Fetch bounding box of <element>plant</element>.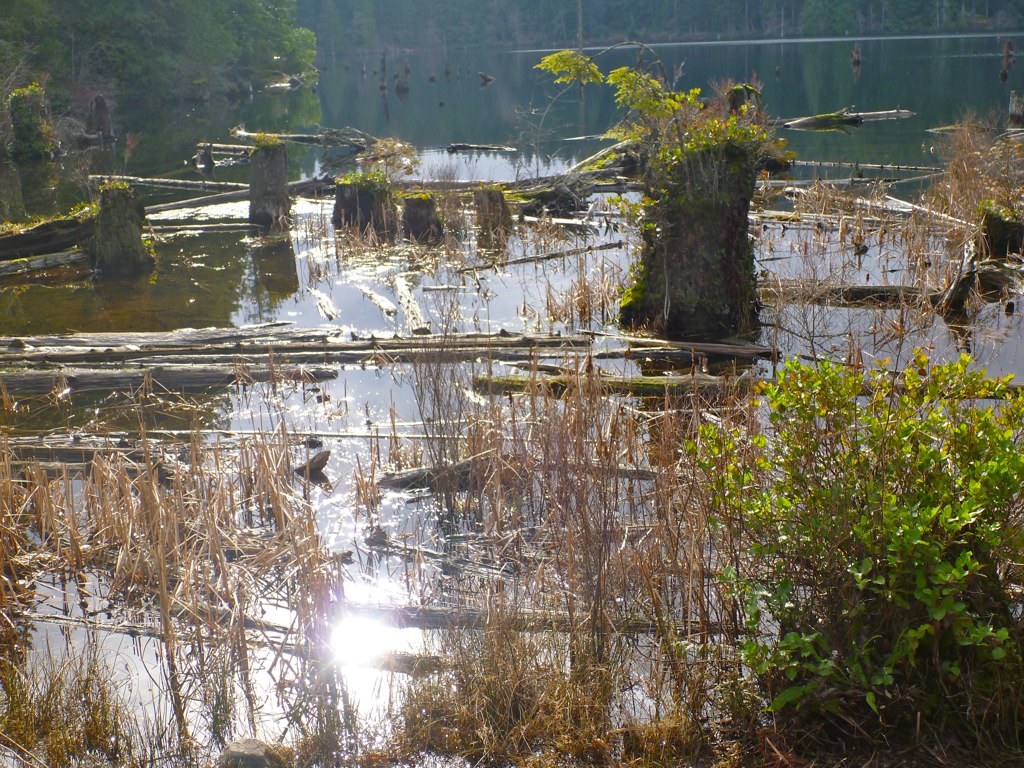
Bbox: rect(569, 45, 822, 382).
